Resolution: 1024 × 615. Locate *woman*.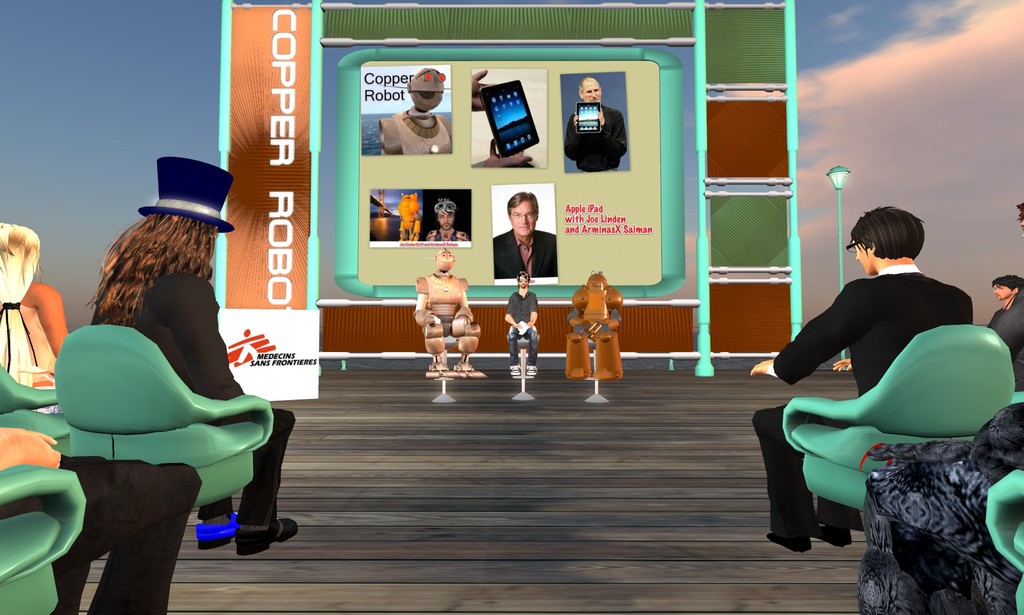
<region>0, 220, 71, 420</region>.
